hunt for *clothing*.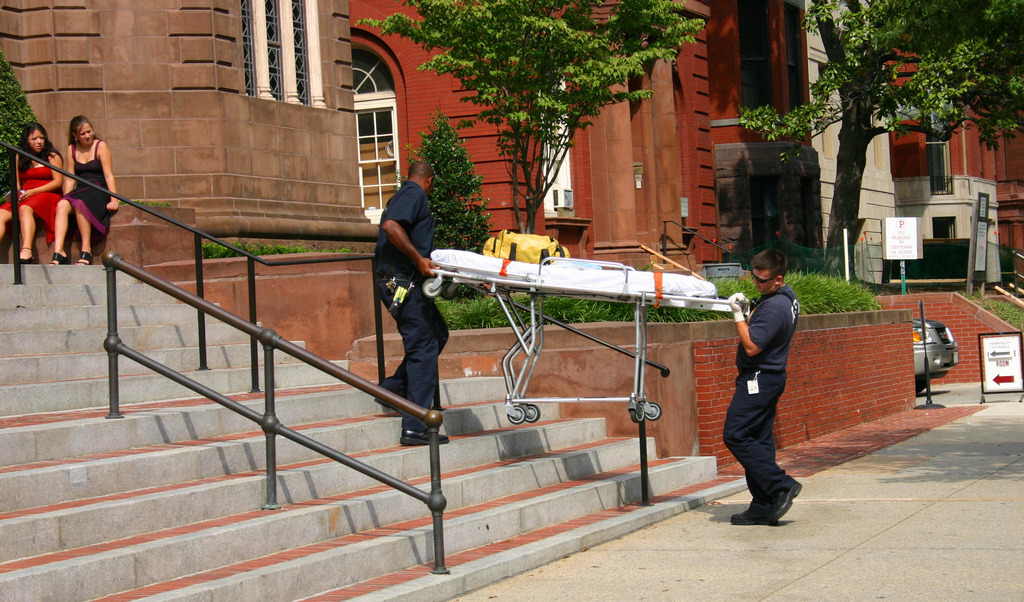
Hunted down at 378 183 447 426.
